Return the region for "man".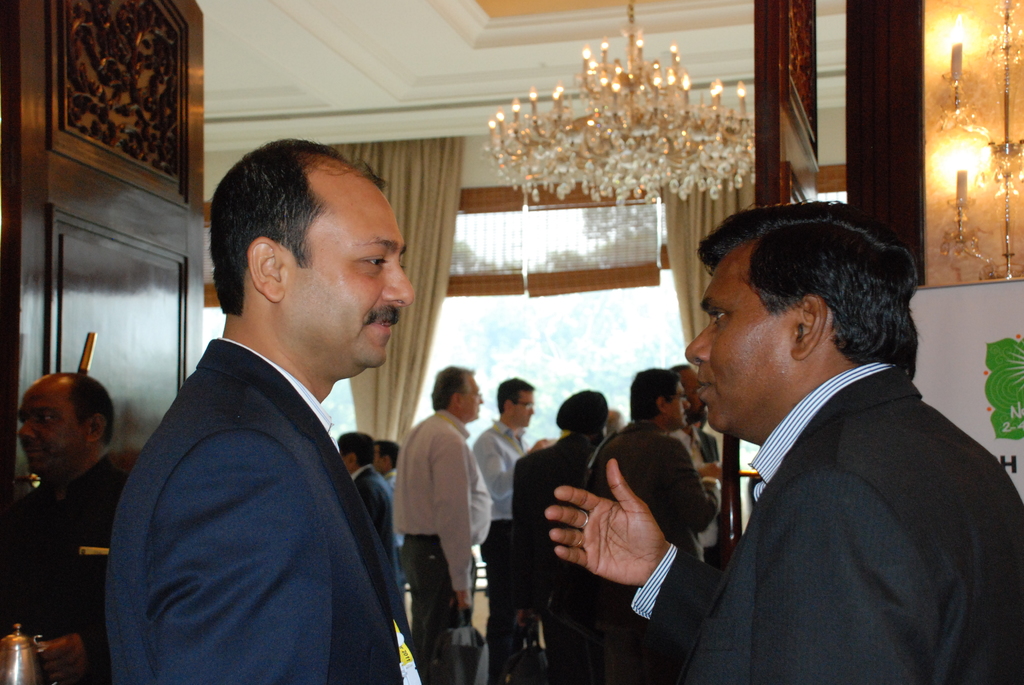
x1=626 y1=199 x2=1023 y2=684.
